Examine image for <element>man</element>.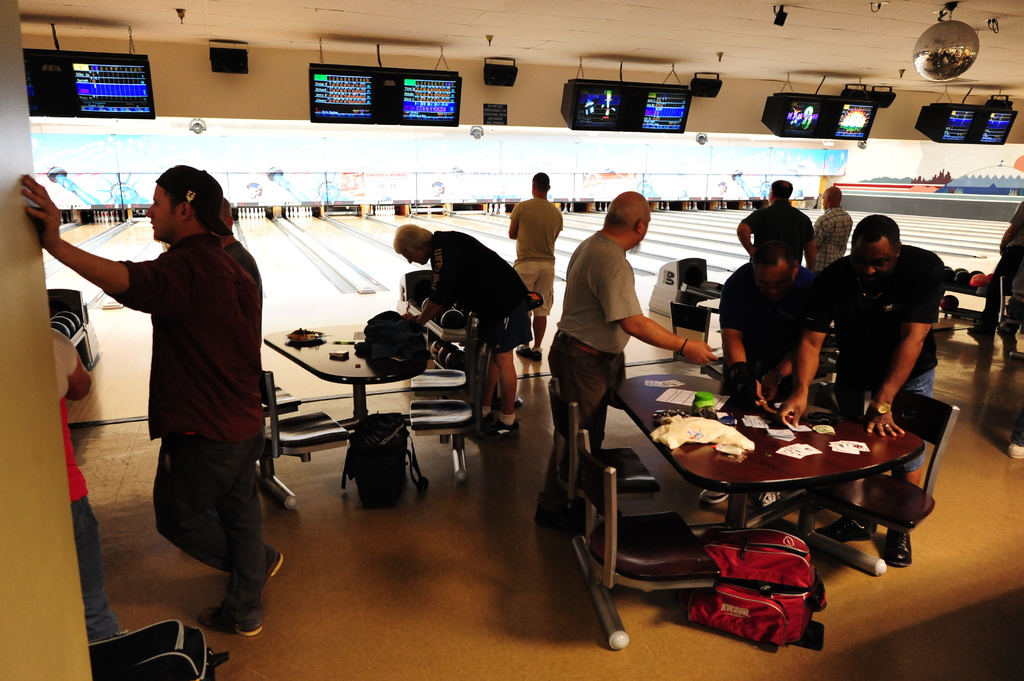
Examination result: <box>214,196,261,305</box>.
